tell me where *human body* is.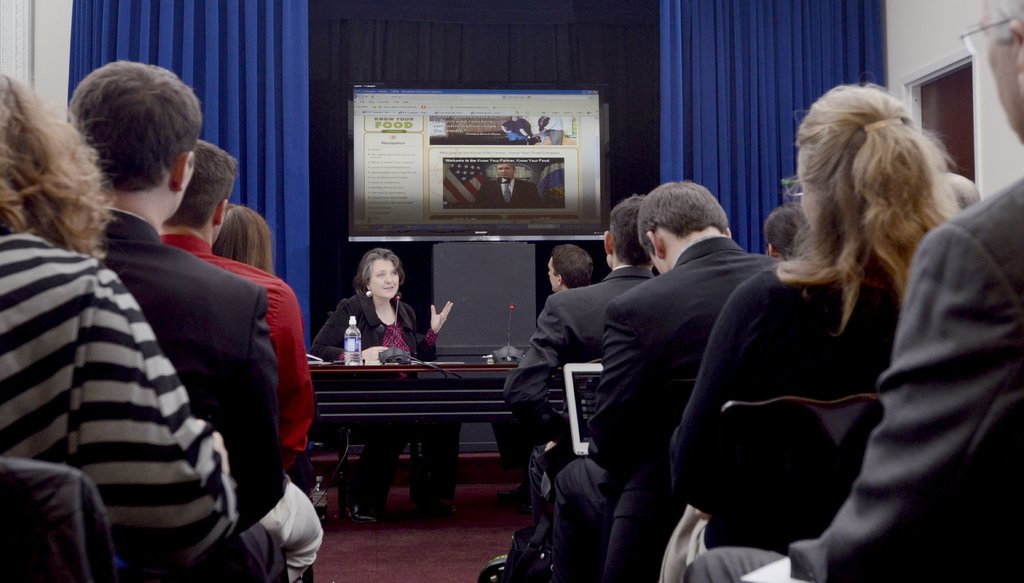
*human body* is at bbox(784, 0, 1023, 582).
